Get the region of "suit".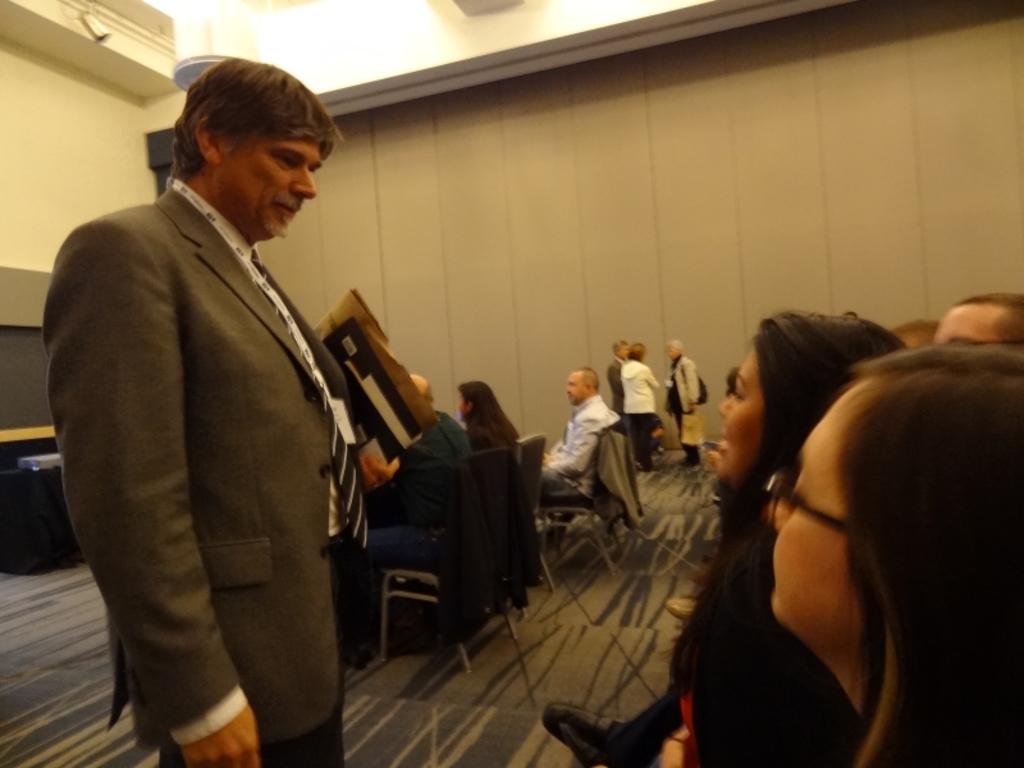
bbox(37, 105, 375, 744).
